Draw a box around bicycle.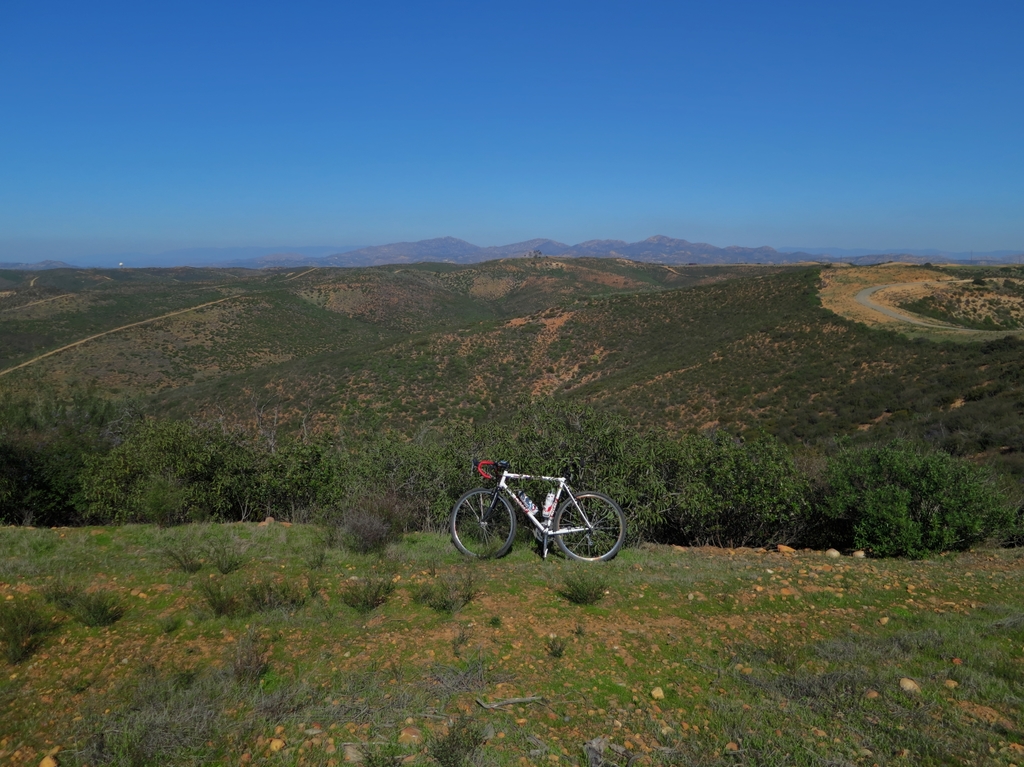
449/453/625/575.
